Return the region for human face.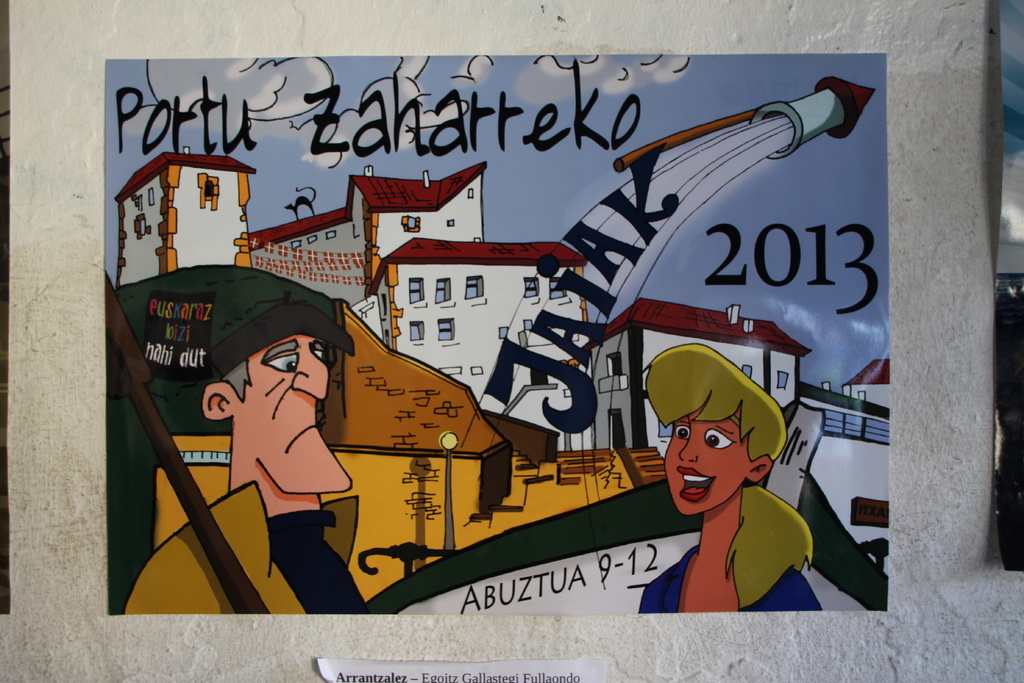
[239, 332, 352, 494].
